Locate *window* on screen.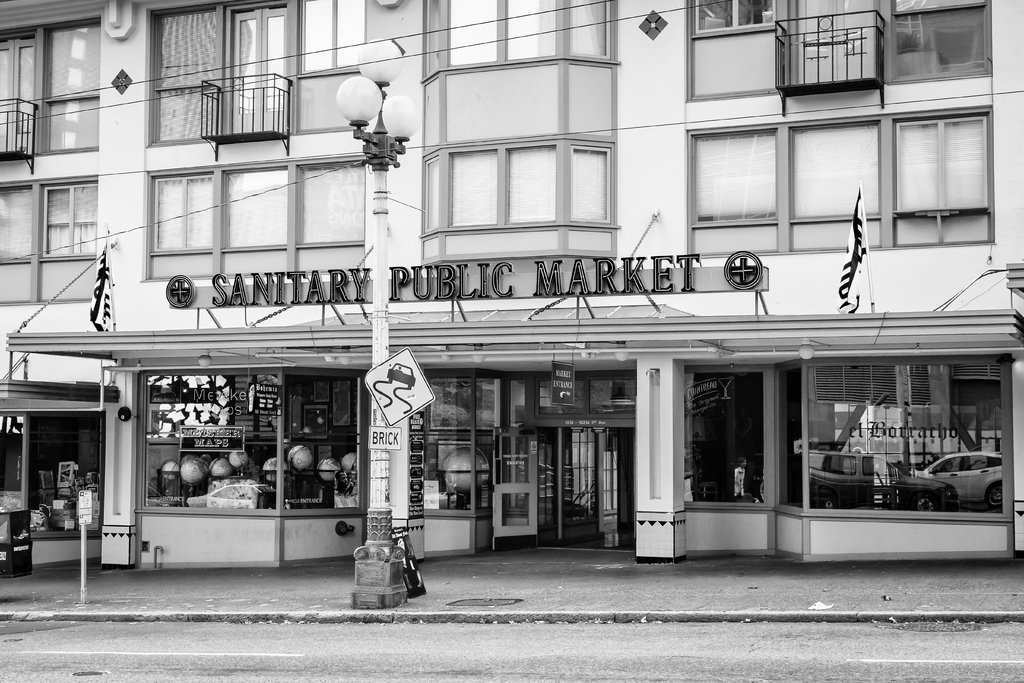
On screen at (136,371,360,514).
